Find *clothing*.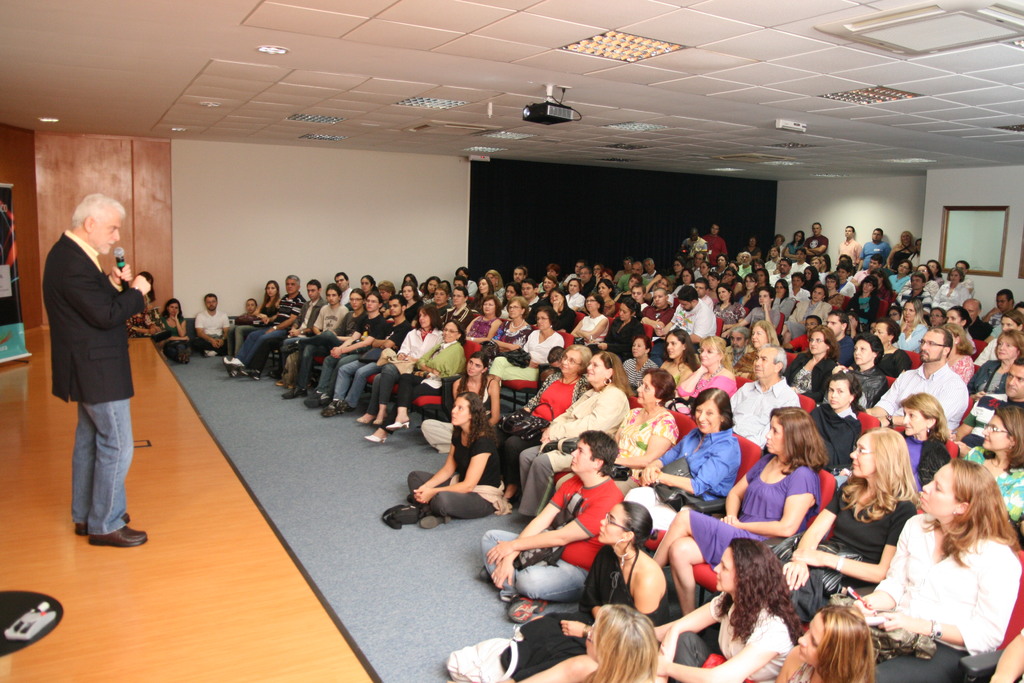
select_region(330, 317, 408, 407).
